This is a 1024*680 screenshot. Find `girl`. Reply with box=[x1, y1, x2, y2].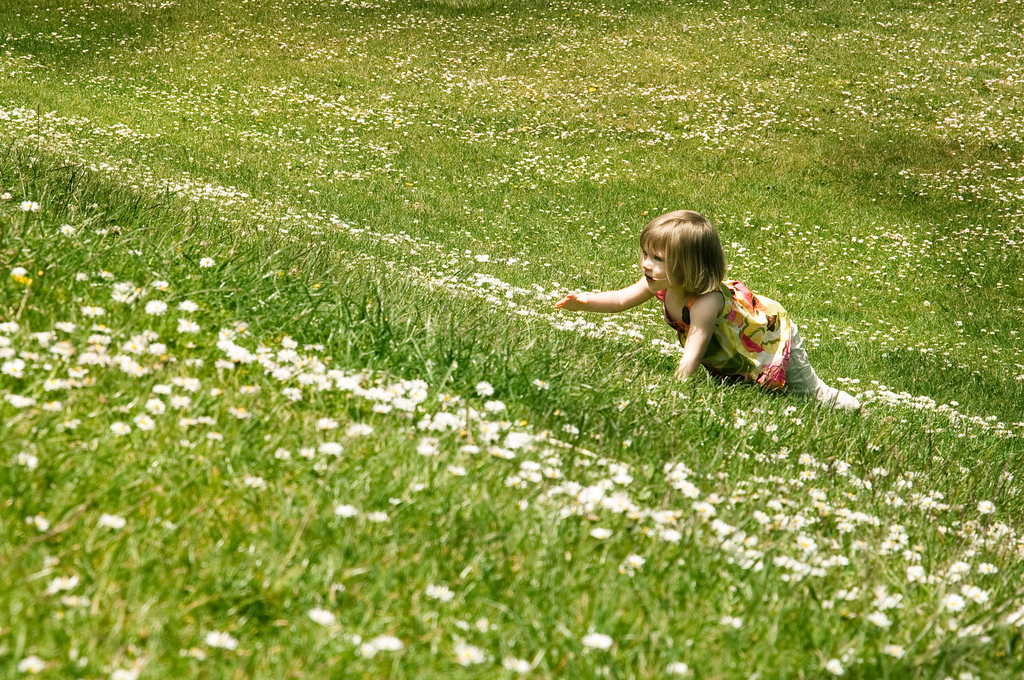
box=[549, 211, 864, 417].
